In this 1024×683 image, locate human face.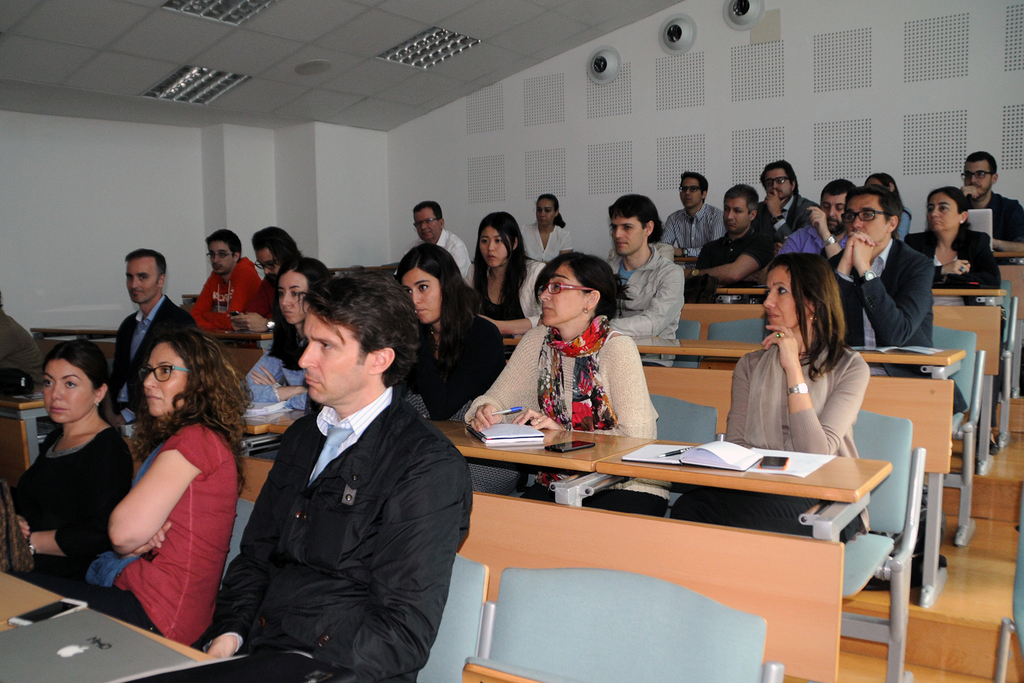
Bounding box: box(725, 194, 749, 233).
